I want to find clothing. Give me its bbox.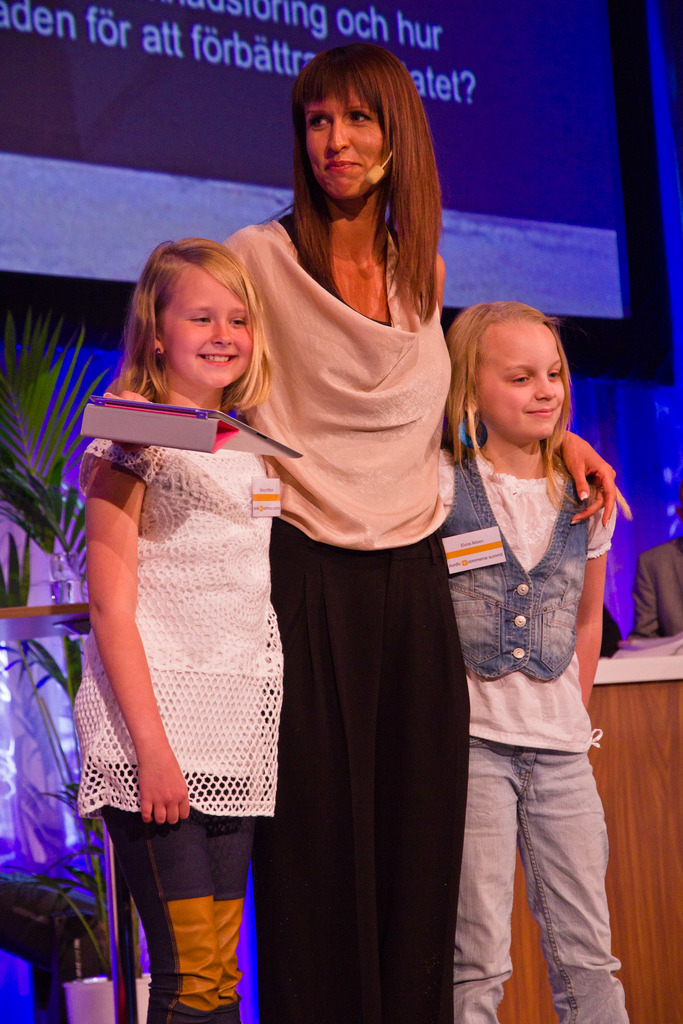
{"left": 78, "top": 440, "right": 284, "bottom": 1023}.
